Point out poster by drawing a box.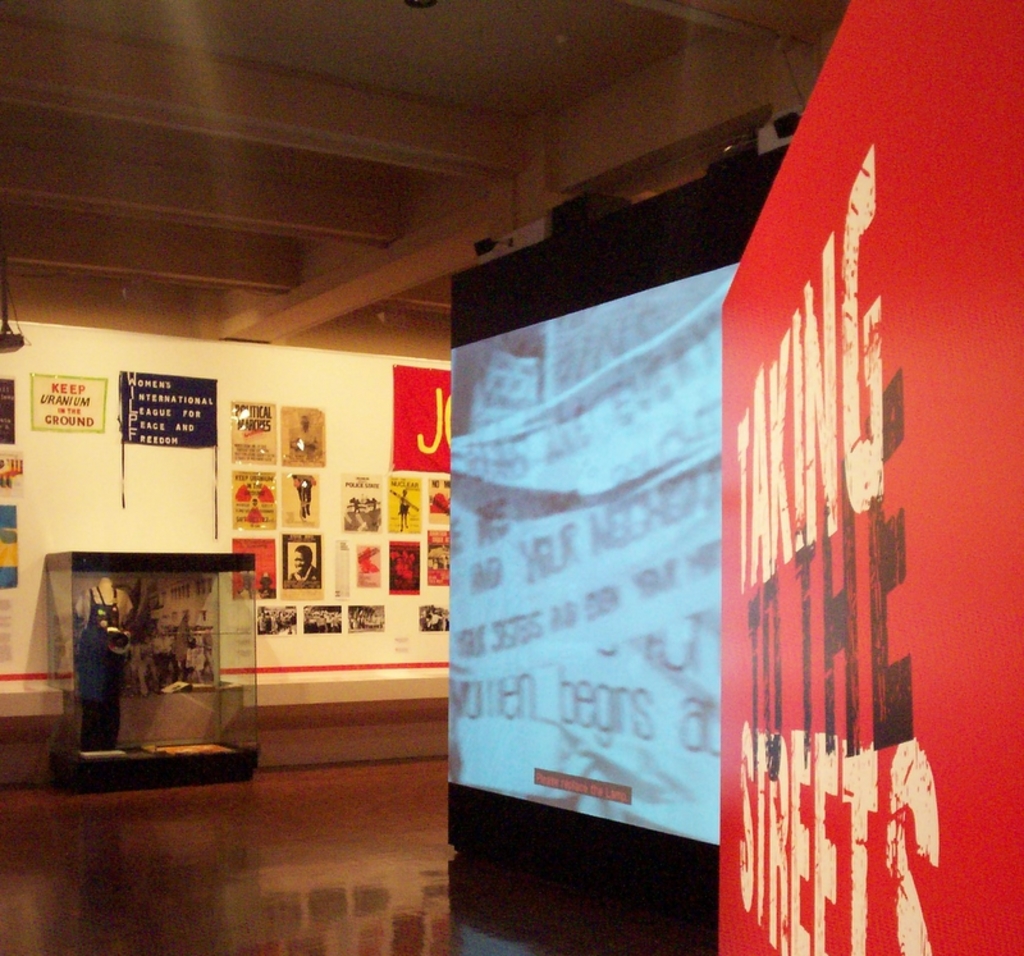
<box>278,475,326,527</box>.
